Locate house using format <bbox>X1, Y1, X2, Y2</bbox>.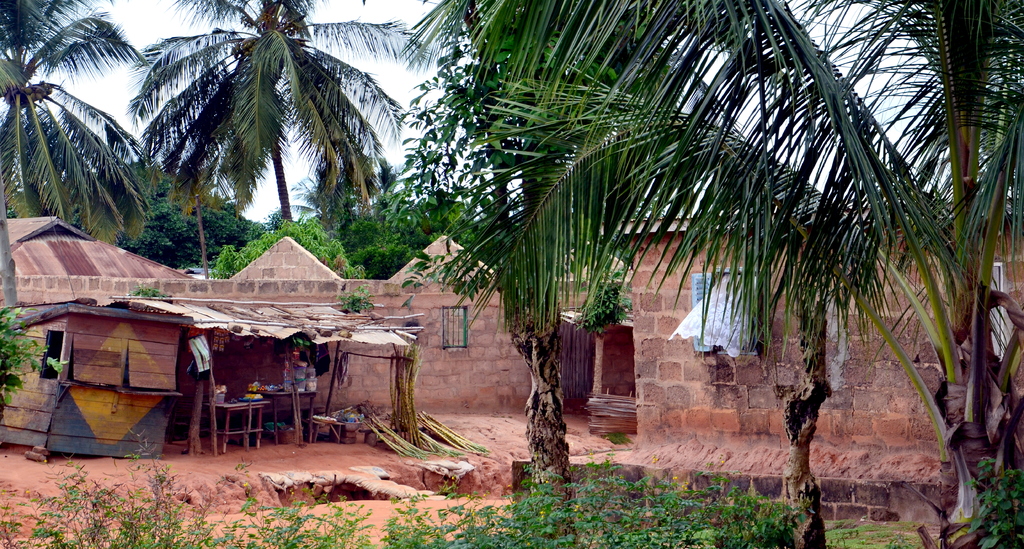
<bbox>604, 194, 1023, 452</bbox>.
